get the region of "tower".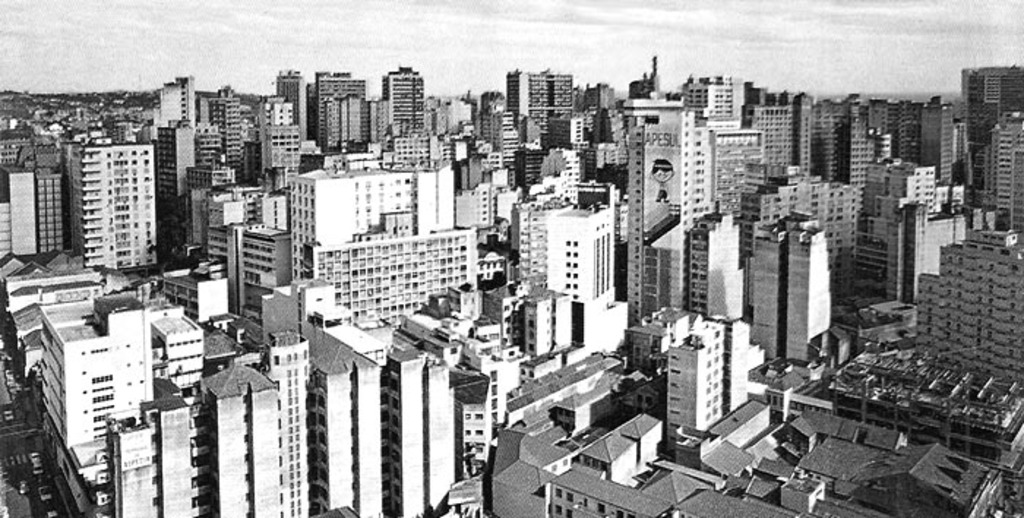
(149,73,197,142).
